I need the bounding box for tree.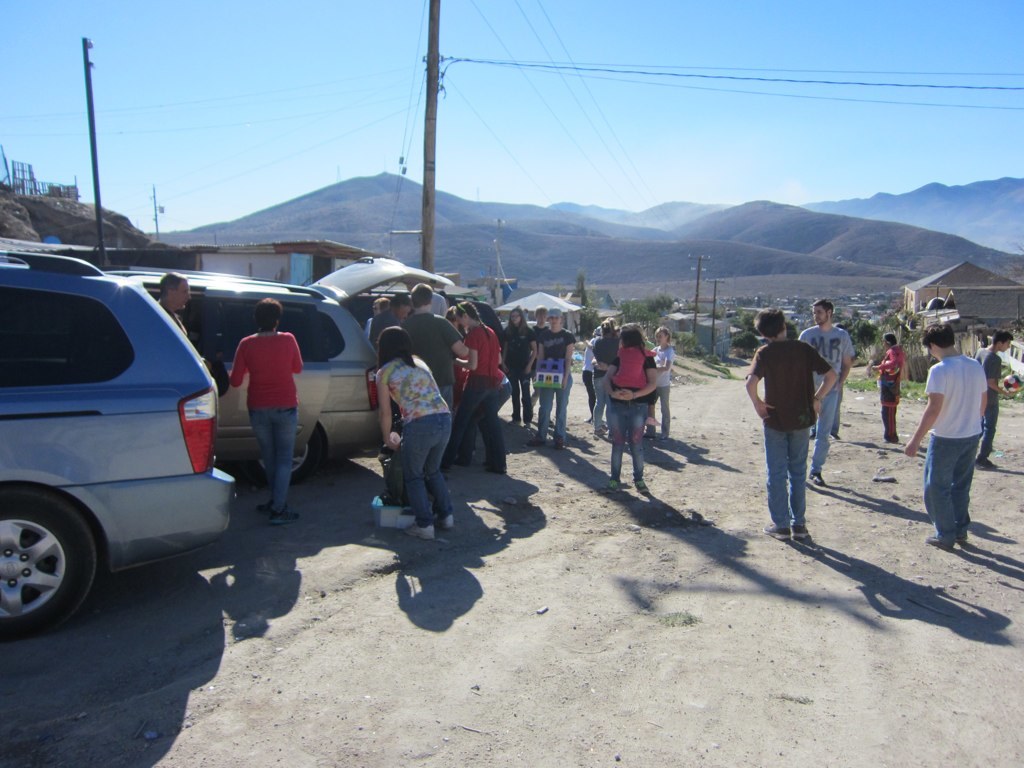
Here it is: [559,264,596,317].
